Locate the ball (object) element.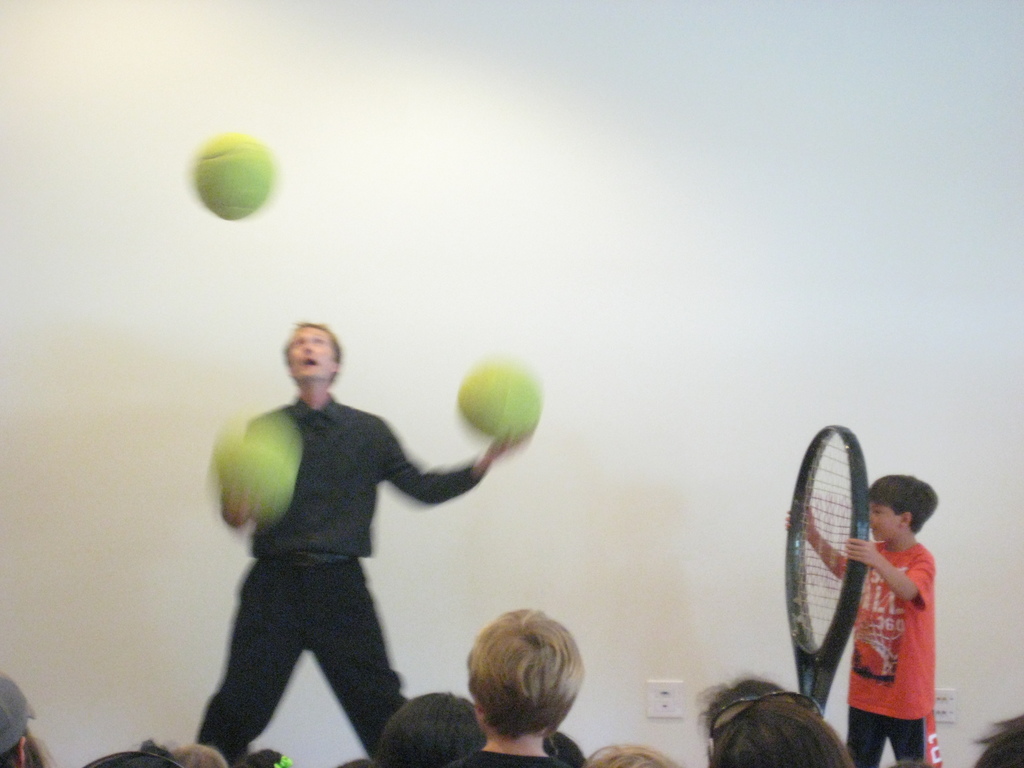
Element bbox: region(192, 135, 268, 217).
